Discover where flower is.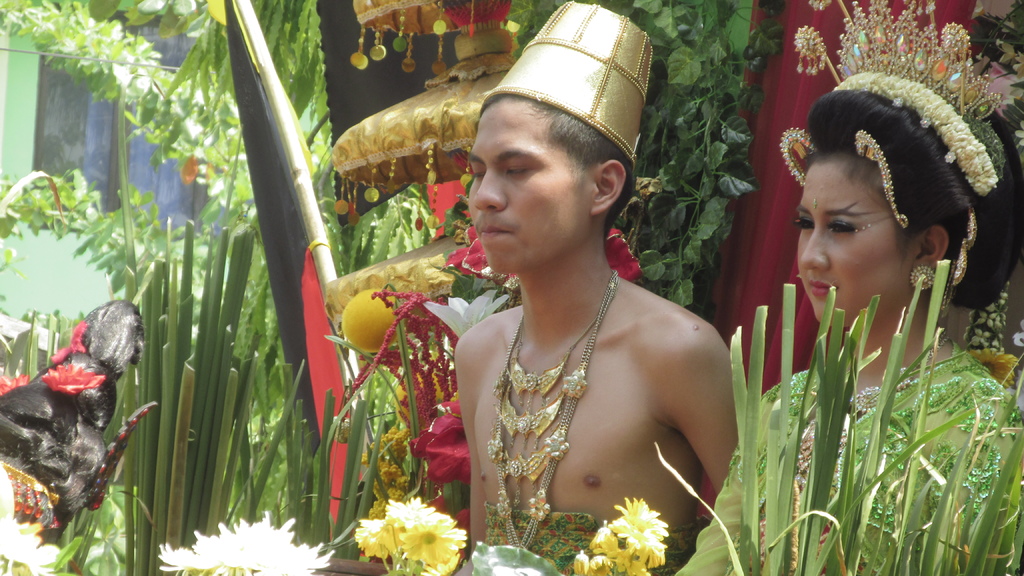
Discovered at 965,346,1020,387.
